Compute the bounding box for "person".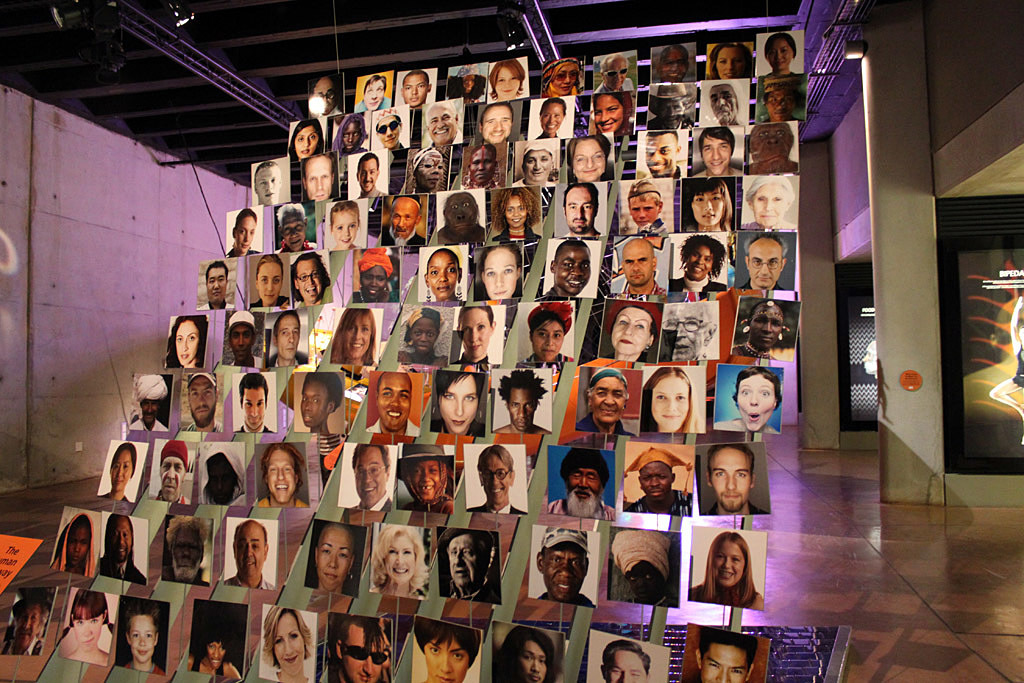
648, 84, 697, 129.
